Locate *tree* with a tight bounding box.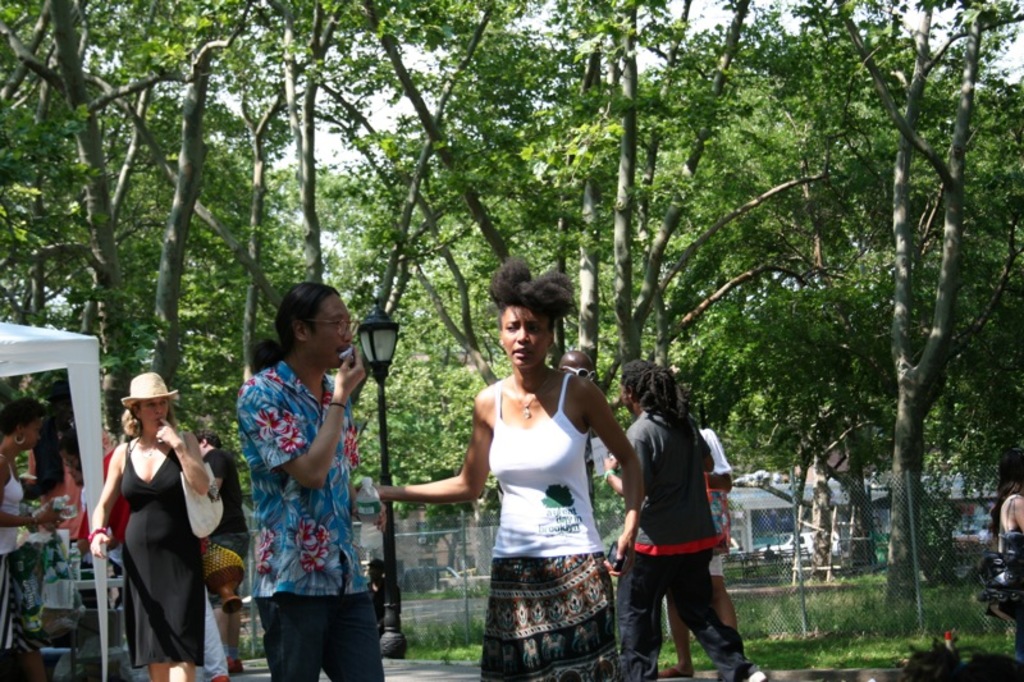
<bbox>686, 99, 984, 607</bbox>.
